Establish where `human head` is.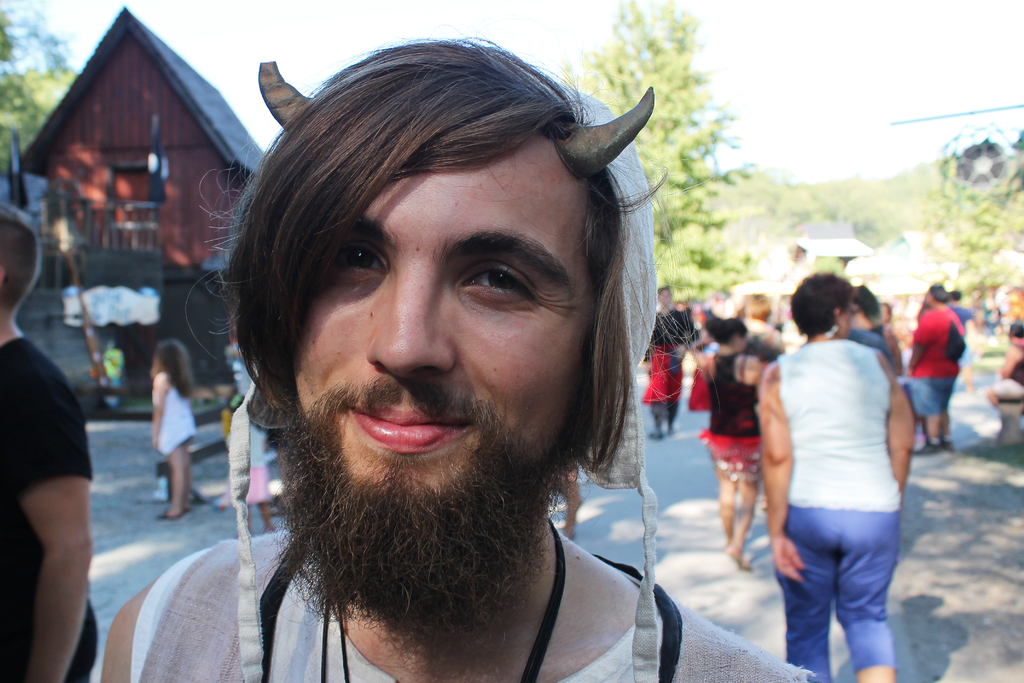
Established at 258:47:637:500.
